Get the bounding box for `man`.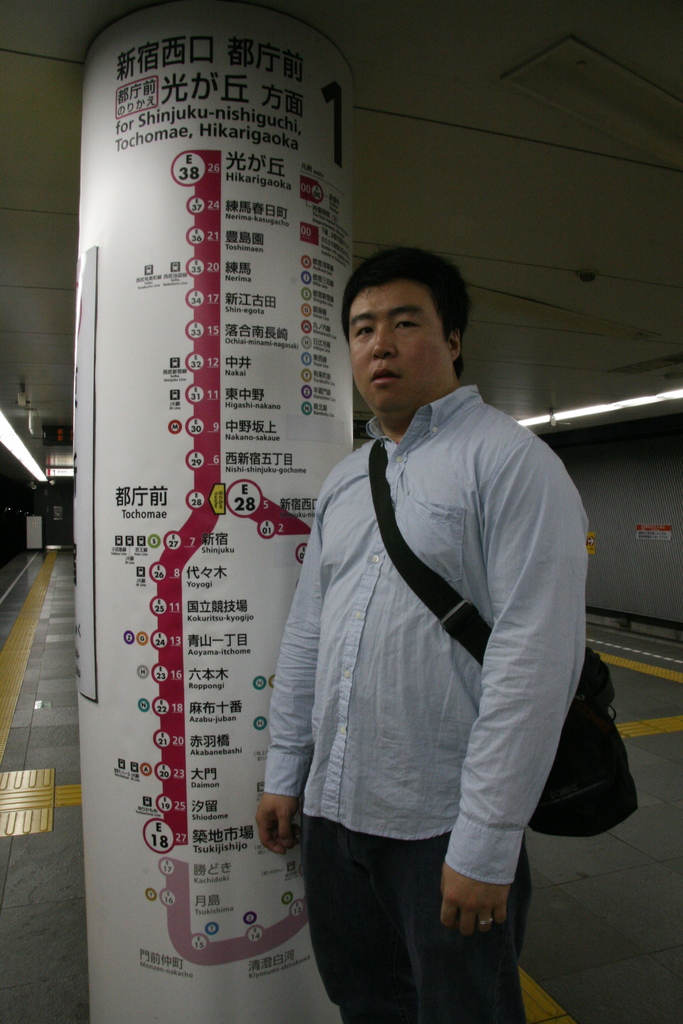
l=251, t=227, r=602, b=998.
